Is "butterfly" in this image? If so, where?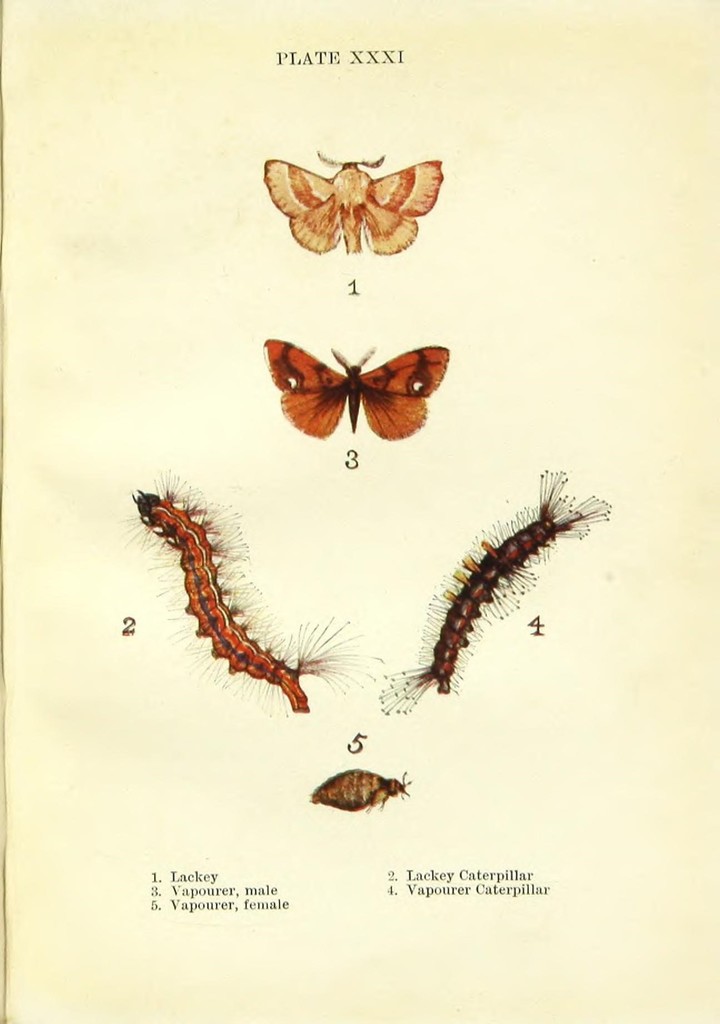
Yes, at (left=254, top=148, right=441, bottom=257).
